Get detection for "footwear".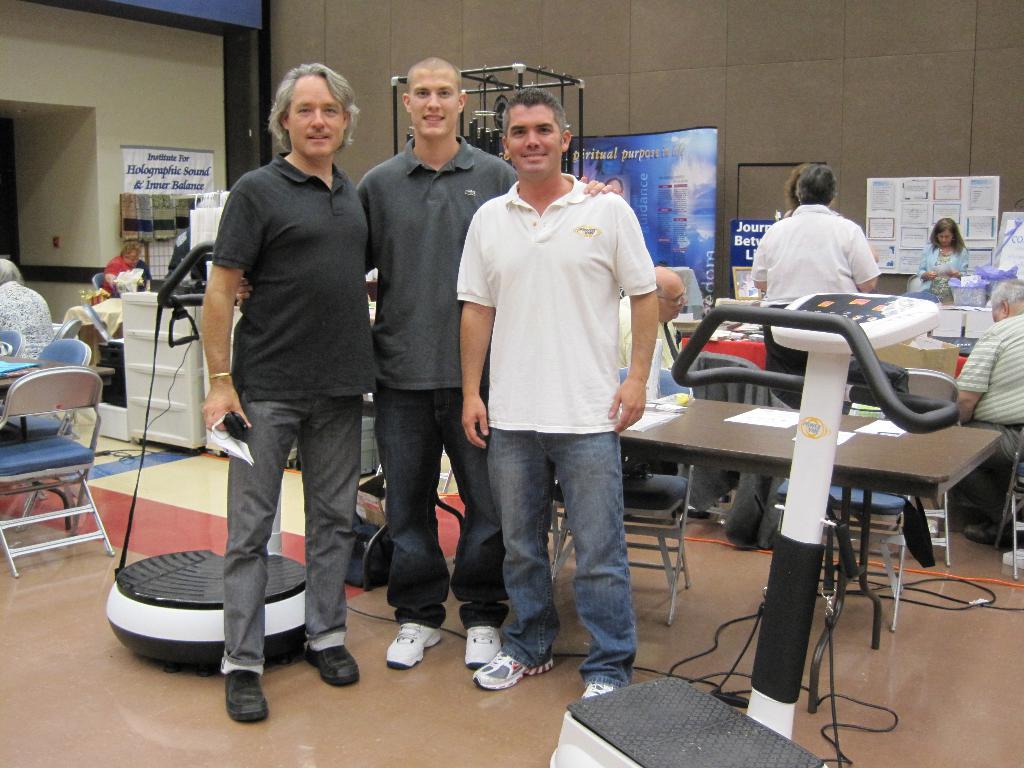
Detection: <box>228,669,268,719</box>.
